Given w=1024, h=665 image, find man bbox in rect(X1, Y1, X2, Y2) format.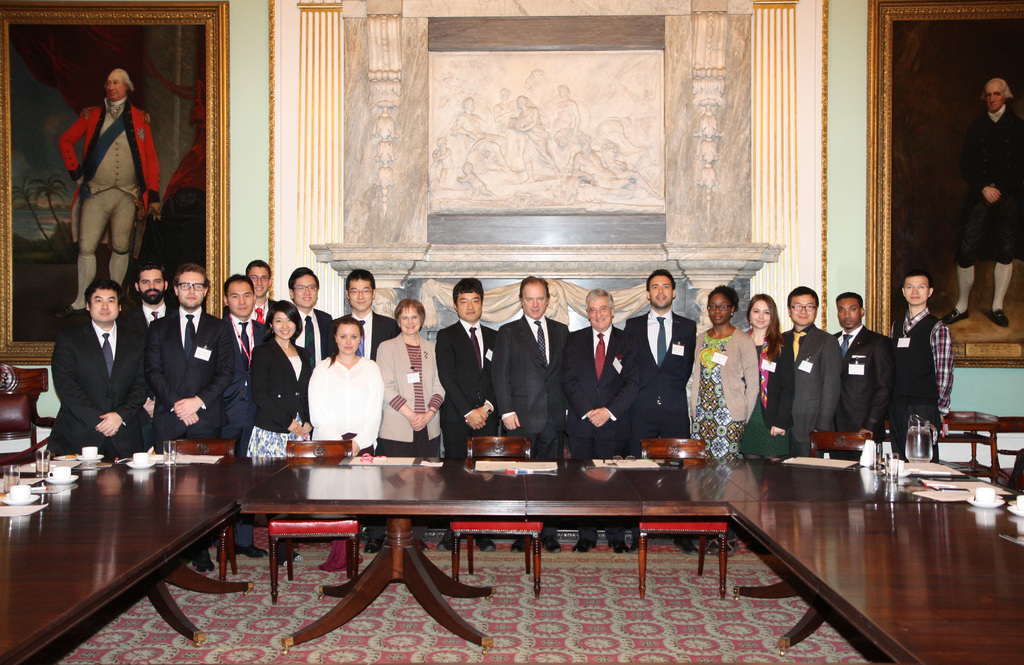
rect(223, 276, 266, 558).
